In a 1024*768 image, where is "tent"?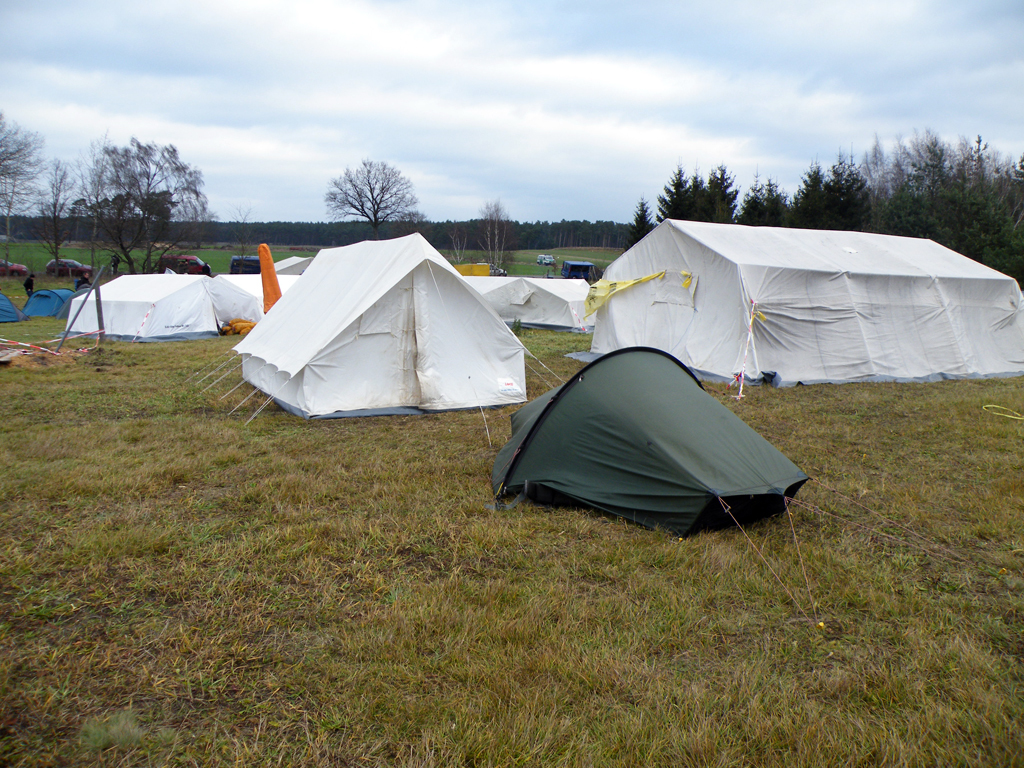
487, 343, 981, 629.
